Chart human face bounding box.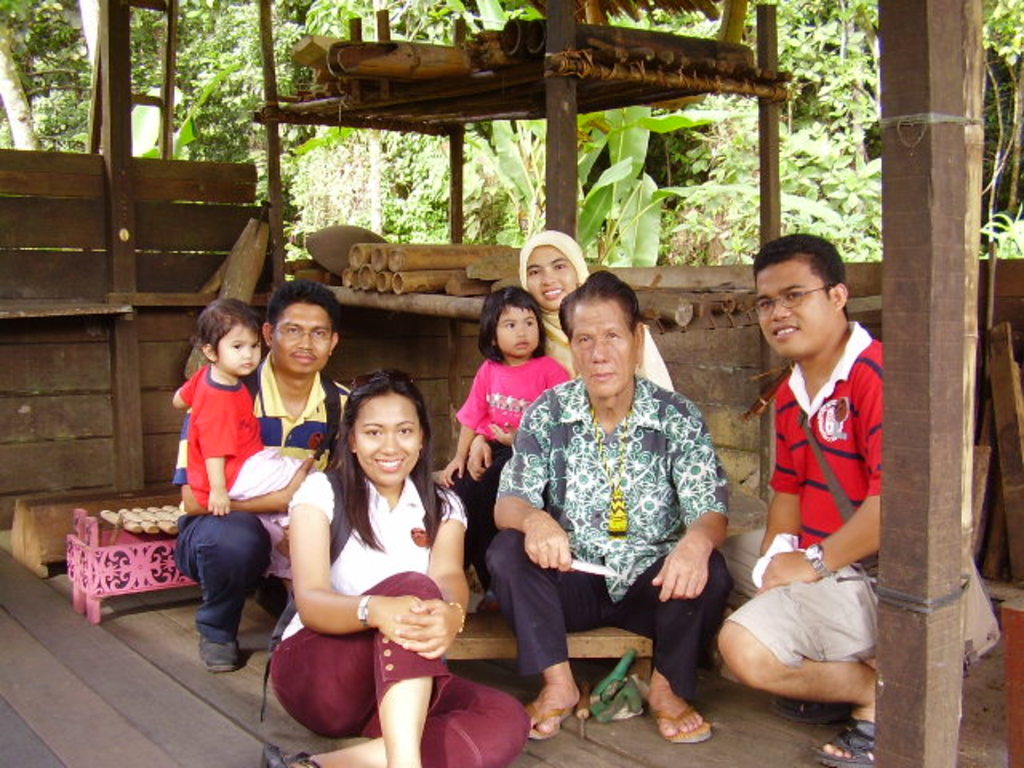
Charted: 493 304 538 357.
